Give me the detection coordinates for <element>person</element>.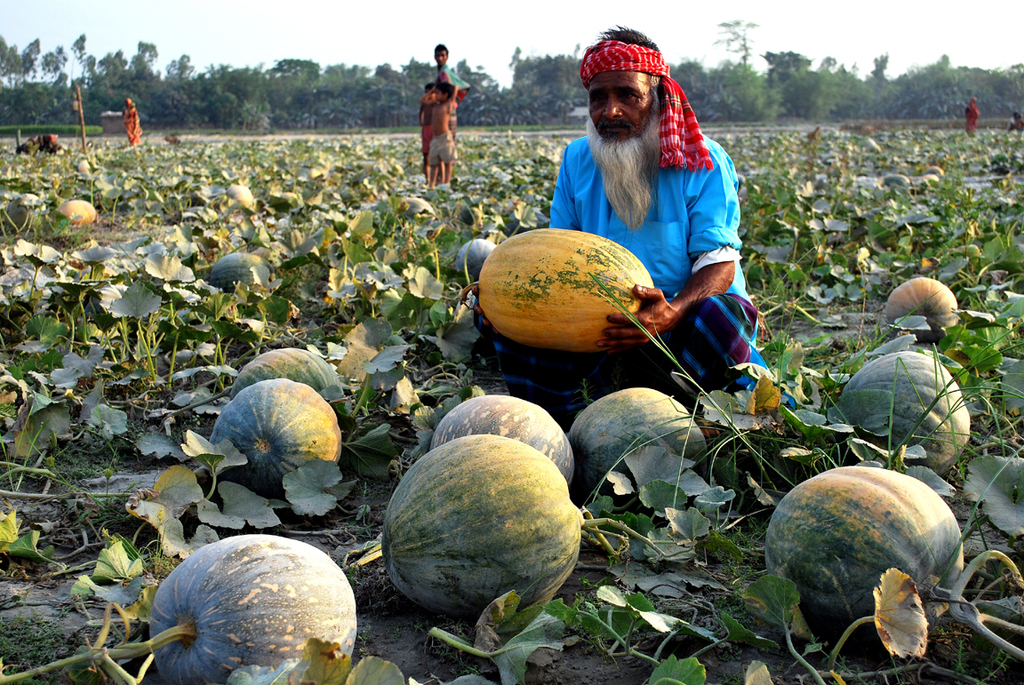
415/91/472/178.
